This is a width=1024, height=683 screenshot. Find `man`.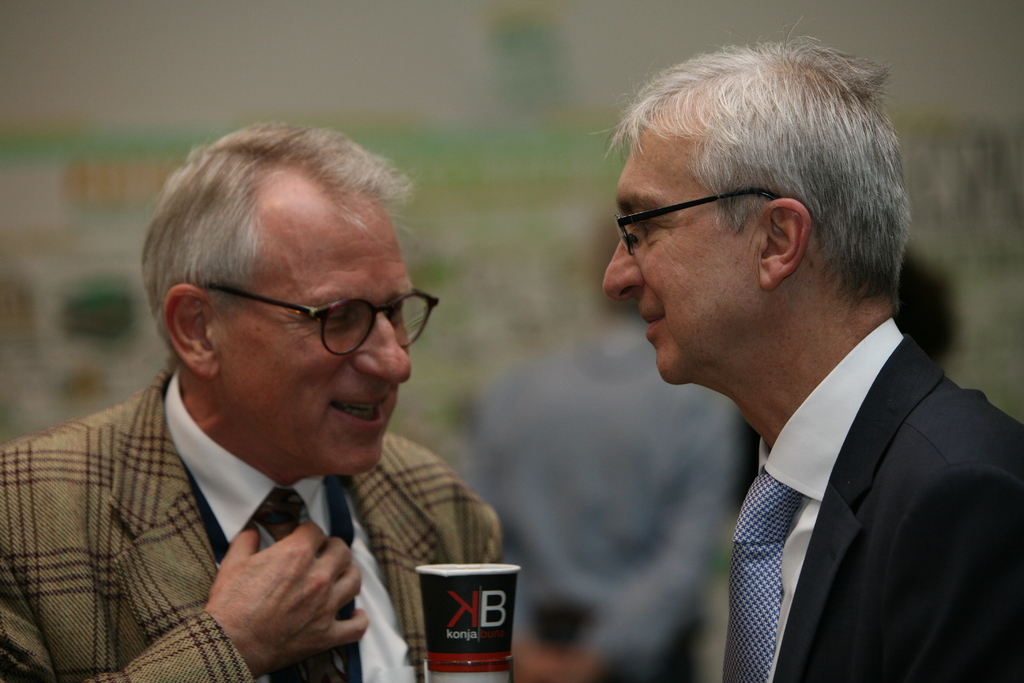
Bounding box: 545 48 1023 675.
